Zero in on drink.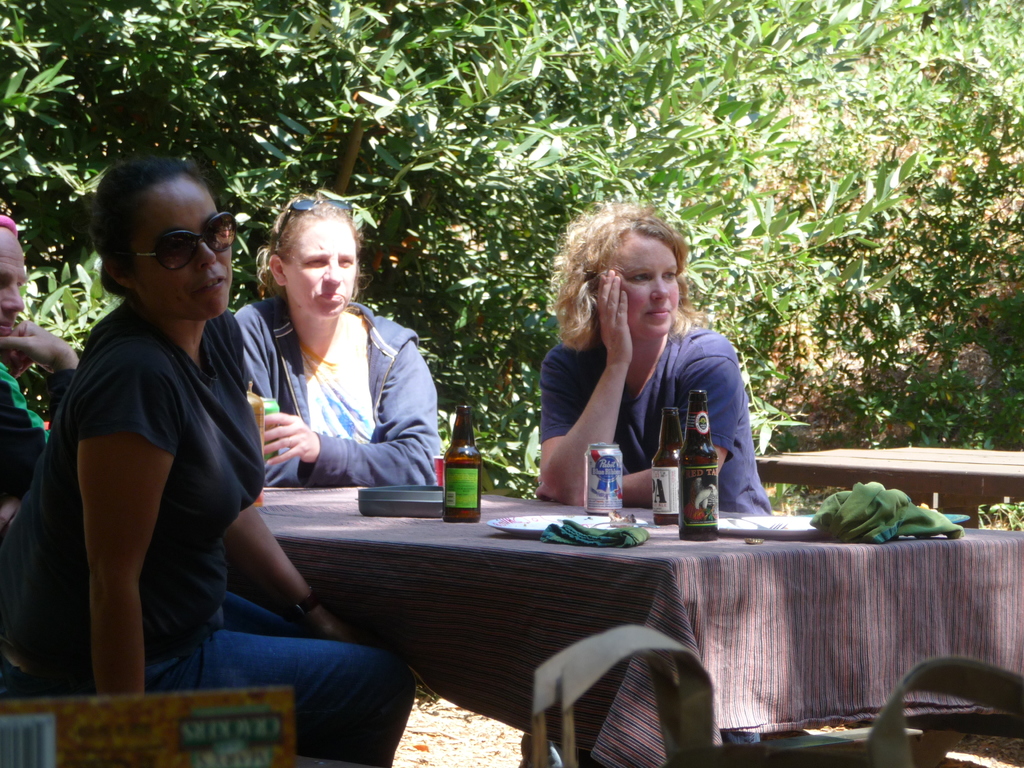
Zeroed in: region(429, 418, 480, 523).
